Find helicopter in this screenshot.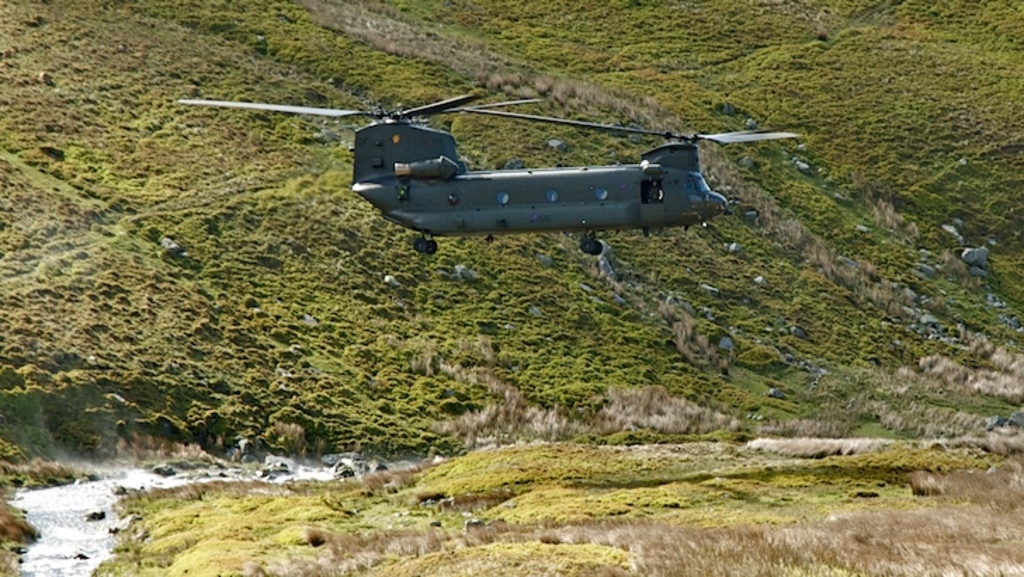
The bounding box for helicopter is 156:73:839:265.
